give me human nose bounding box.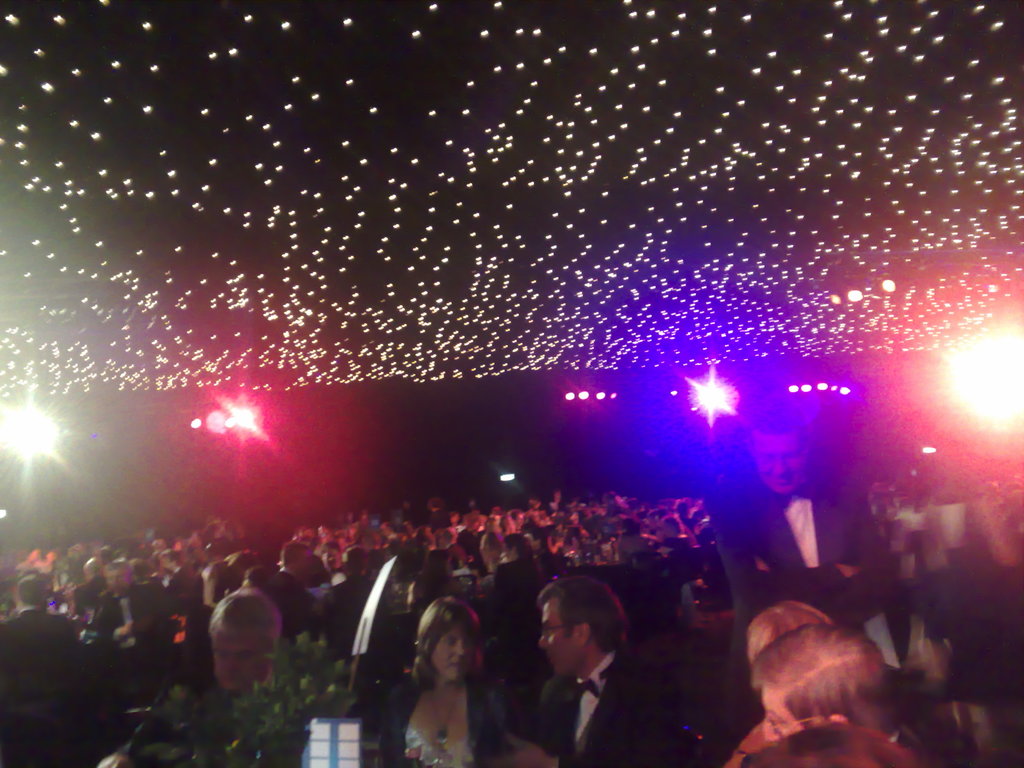
539,636,548,651.
